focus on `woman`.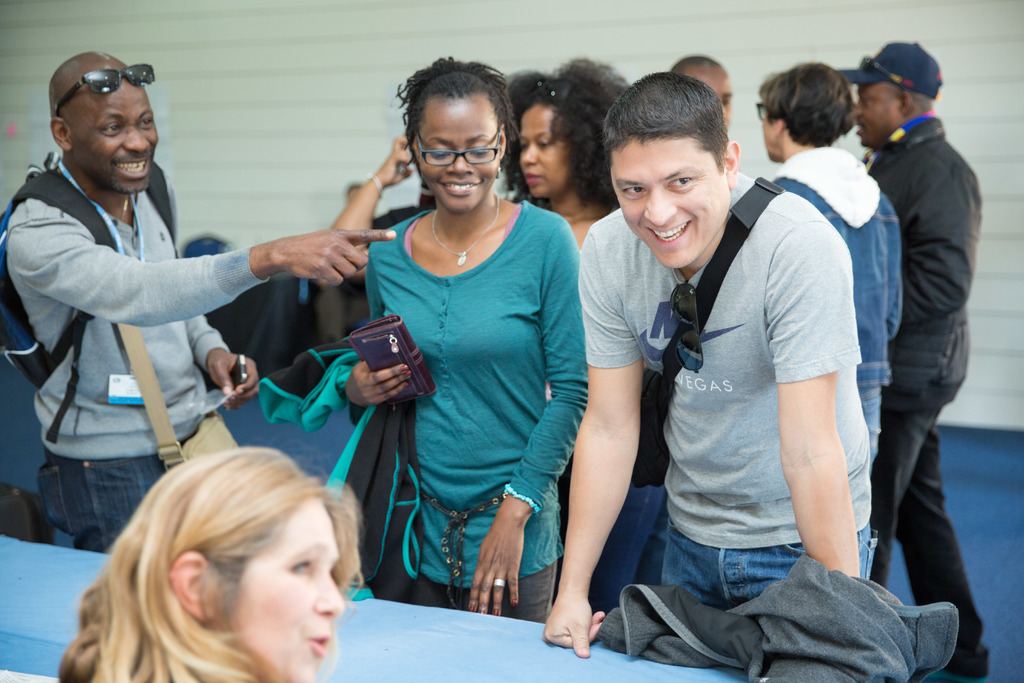
Focused at 59 451 362 682.
